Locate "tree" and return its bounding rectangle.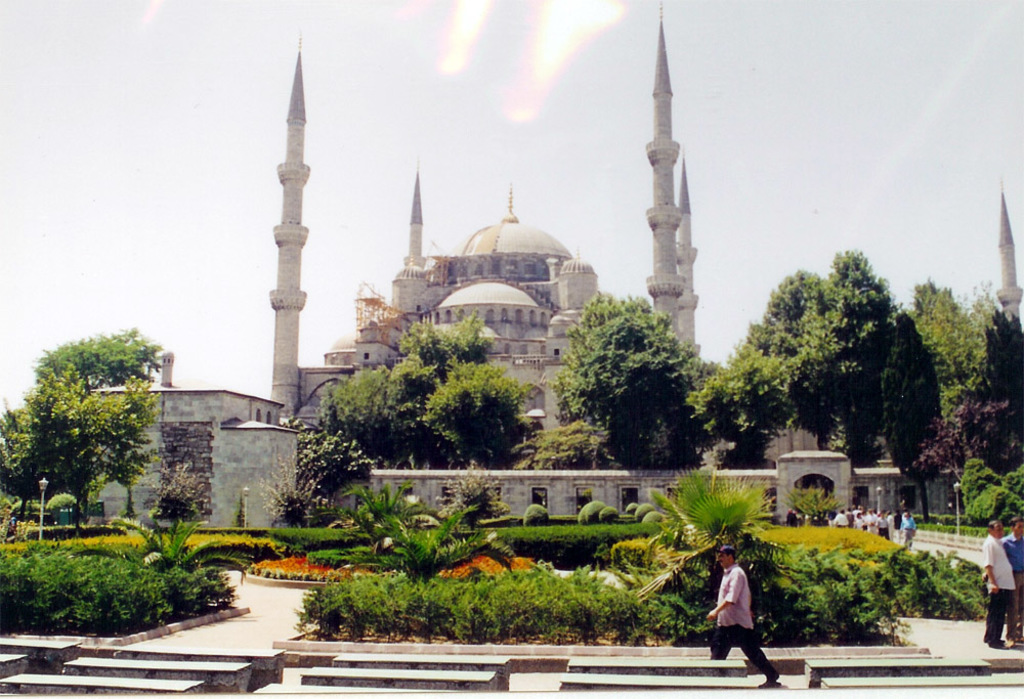
x1=31 y1=321 x2=164 y2=393.
